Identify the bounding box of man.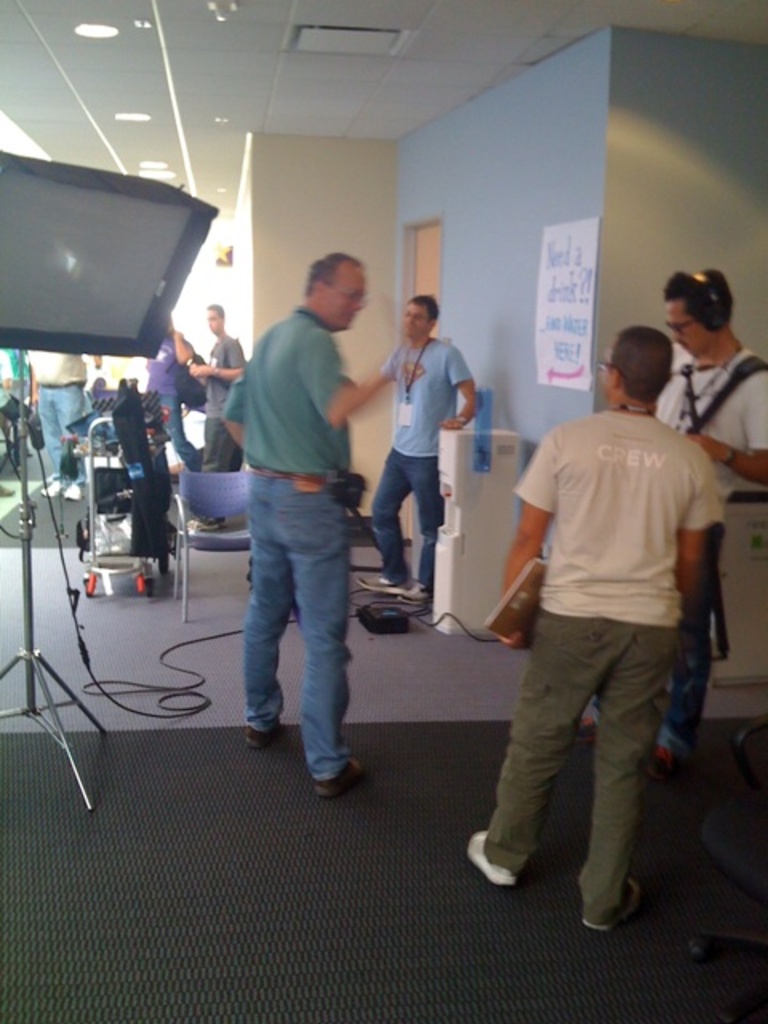
bbox(213, 234, 392, 784).
